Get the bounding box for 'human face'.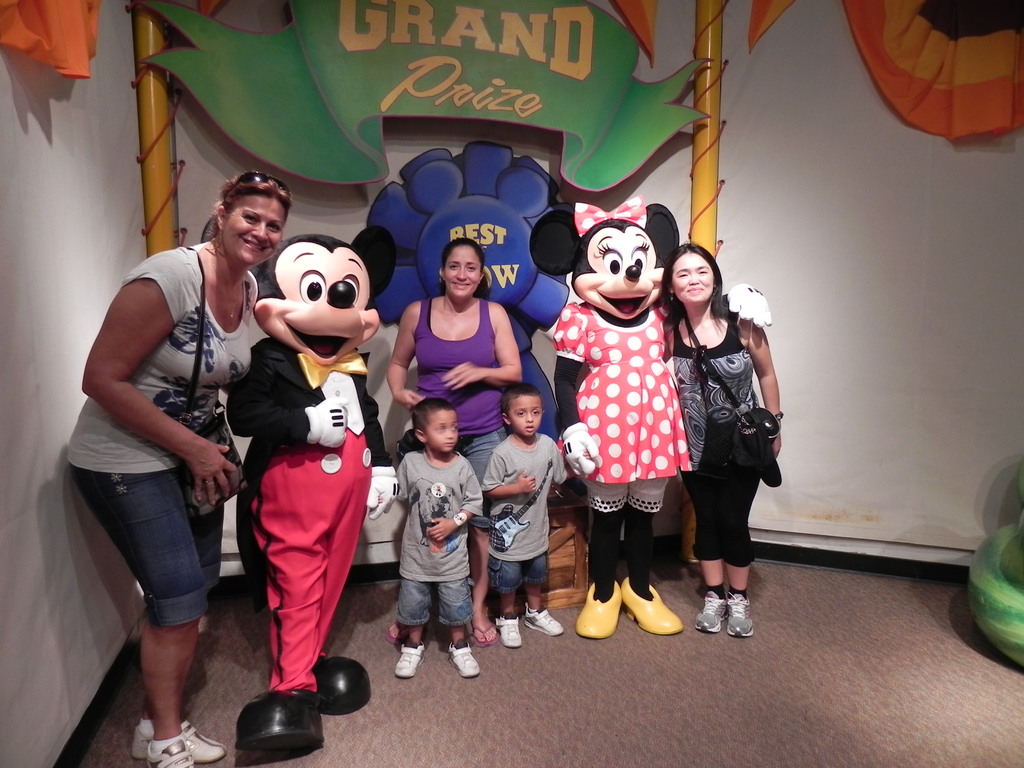
crop(442, 246, 486, 301).
